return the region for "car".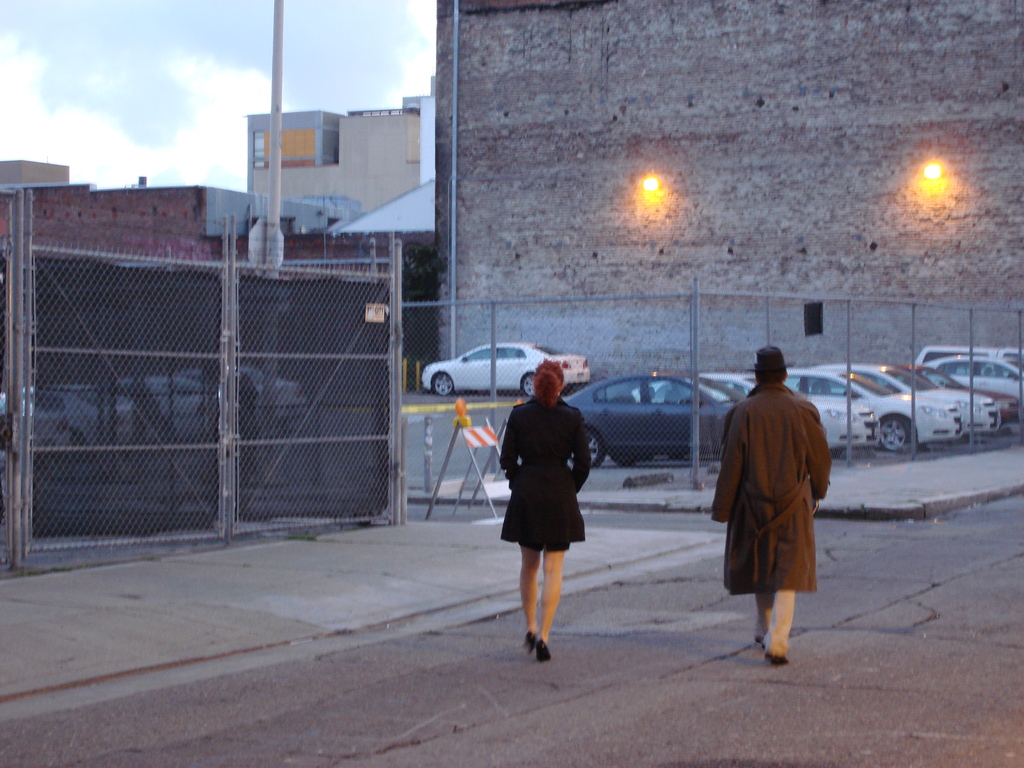
[left=565, top=366, right=750, bottom=467].
